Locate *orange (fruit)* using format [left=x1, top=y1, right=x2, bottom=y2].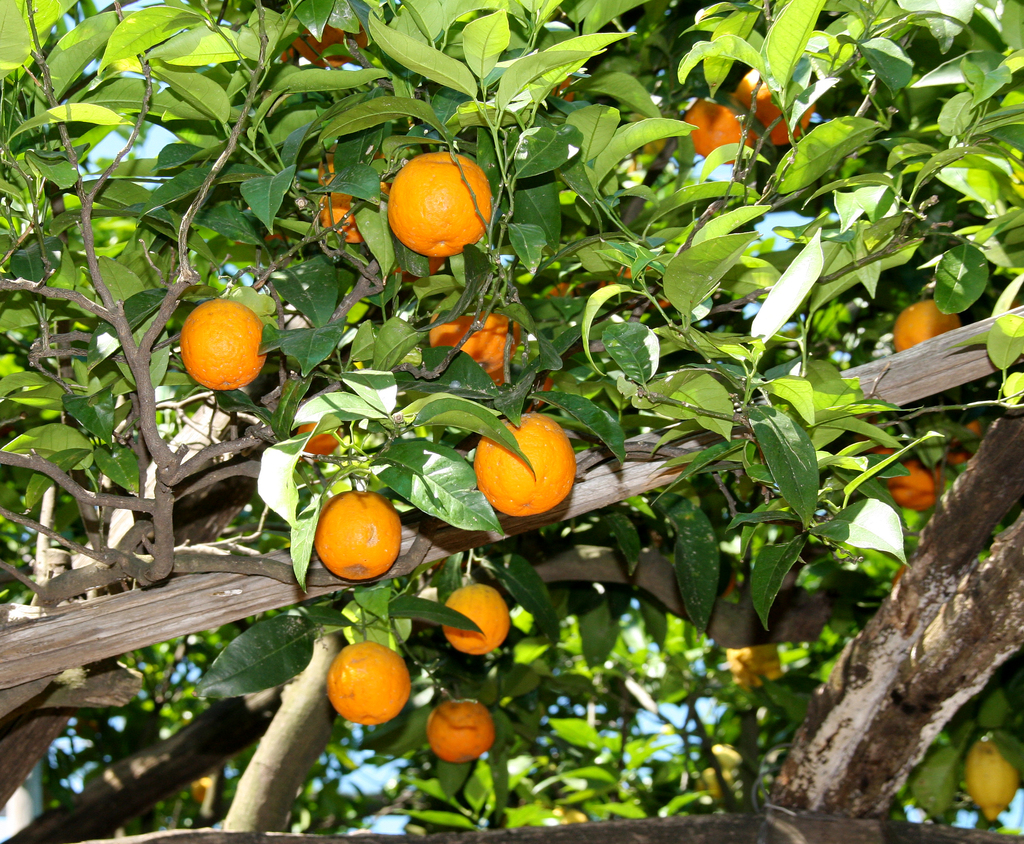
[left=325, top=638, right=416, bottom=725].
